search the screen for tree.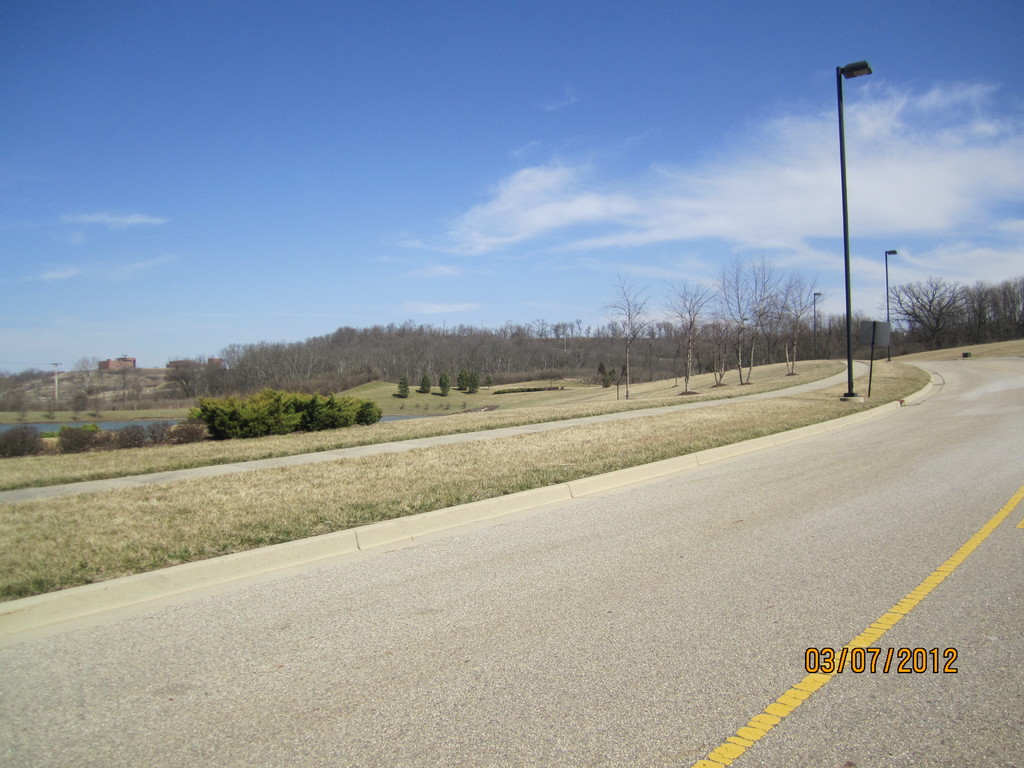
Found at Rect(871, 273, 959, 348).
